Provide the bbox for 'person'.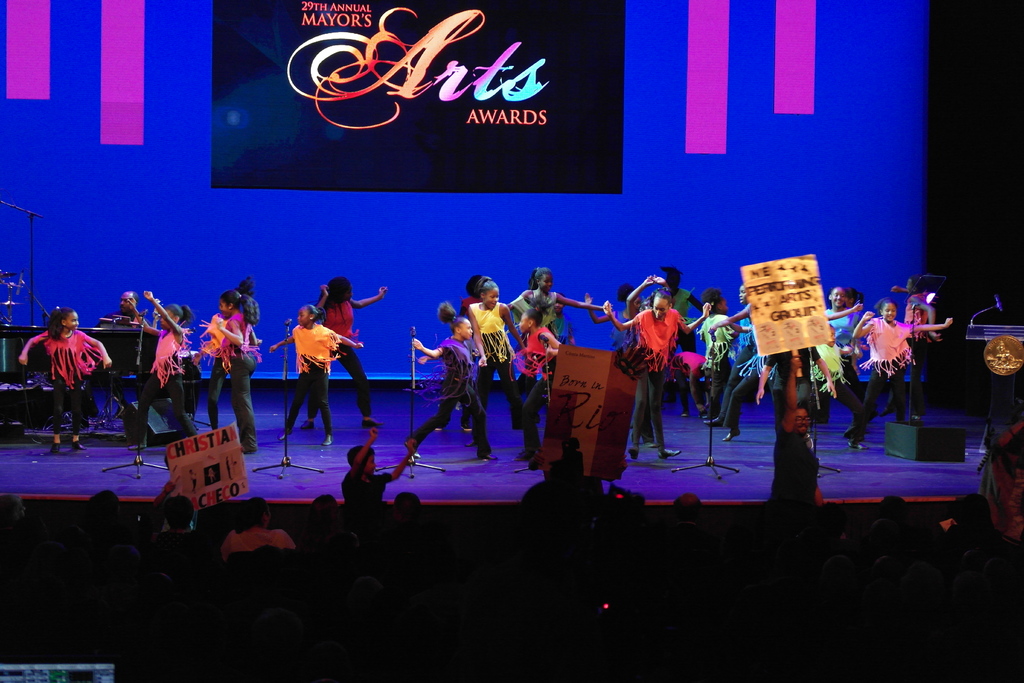
[701,286,748,420].
